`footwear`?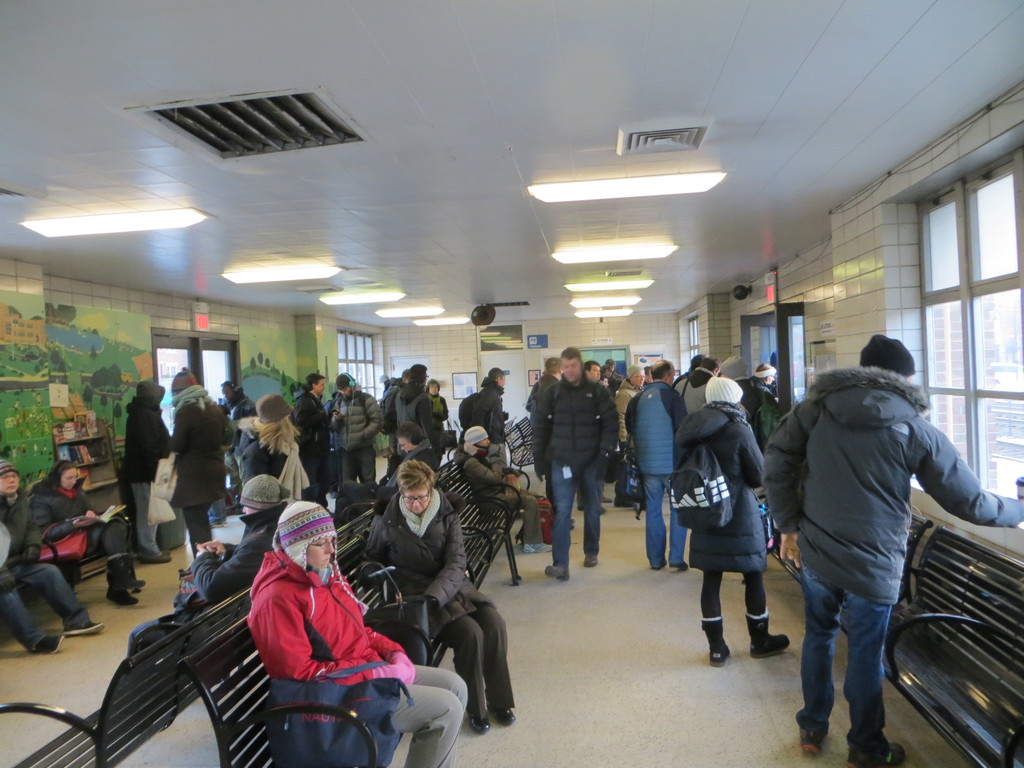
<region>63, 621, 107, 636</region>
